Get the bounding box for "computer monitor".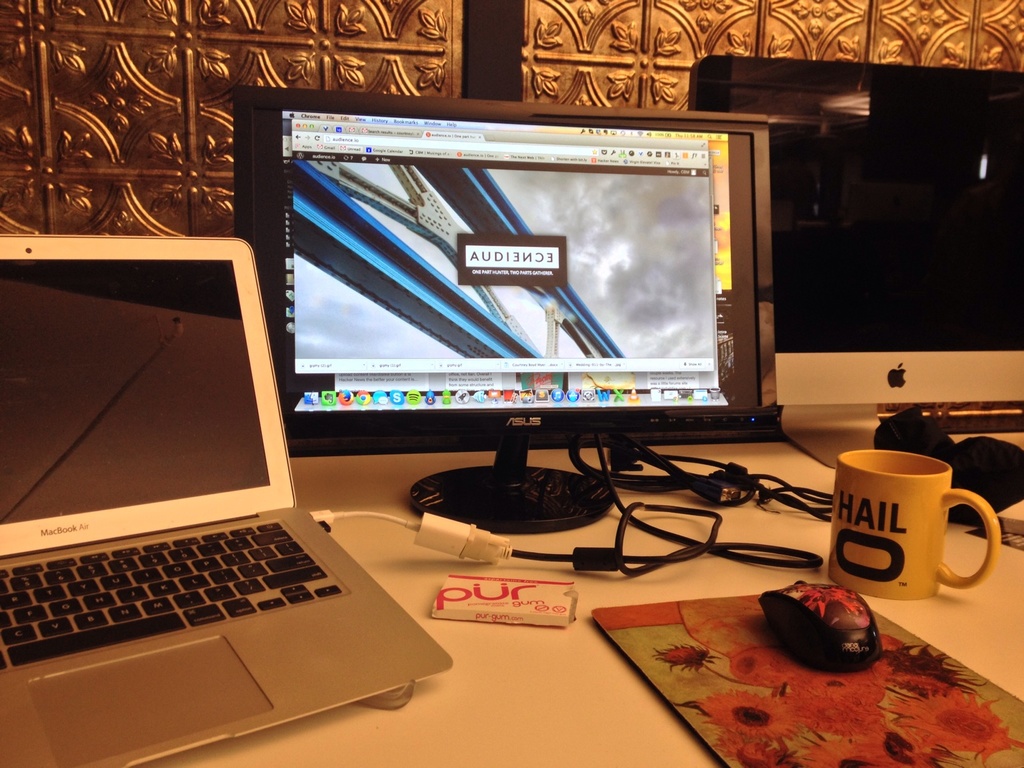
select_region(233, 87, 777, 529).
